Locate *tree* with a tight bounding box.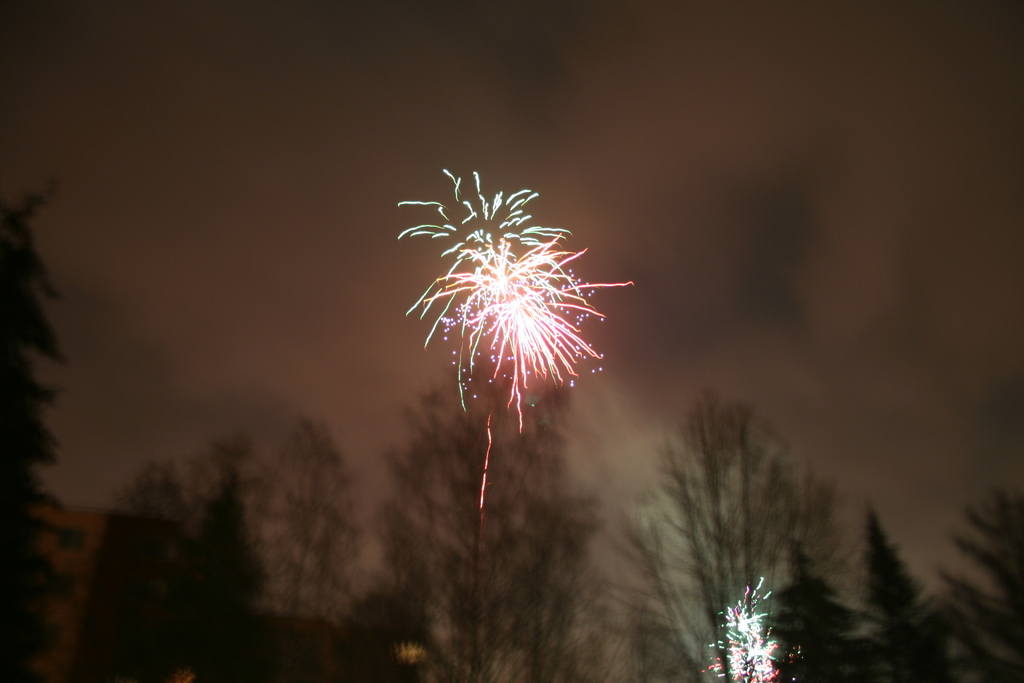
bbox(620, 388, 837, 682).
